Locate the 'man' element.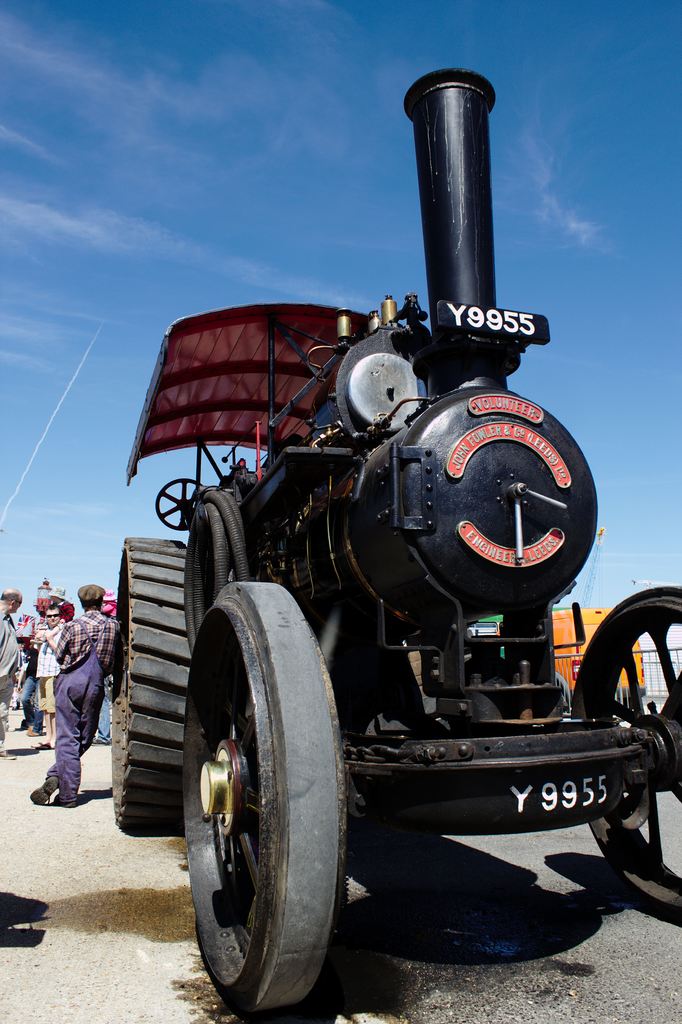
Element bbox: Rect(0, 586, 26, 758).
